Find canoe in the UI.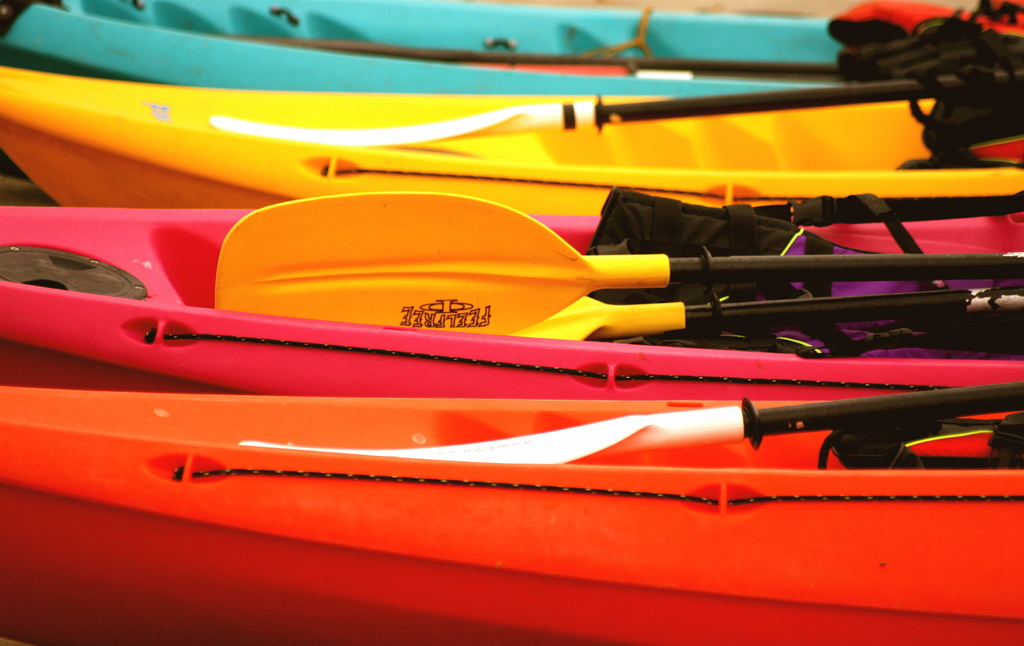
UI element at <bbox>0, 61, 1023, 214</bbox>.
